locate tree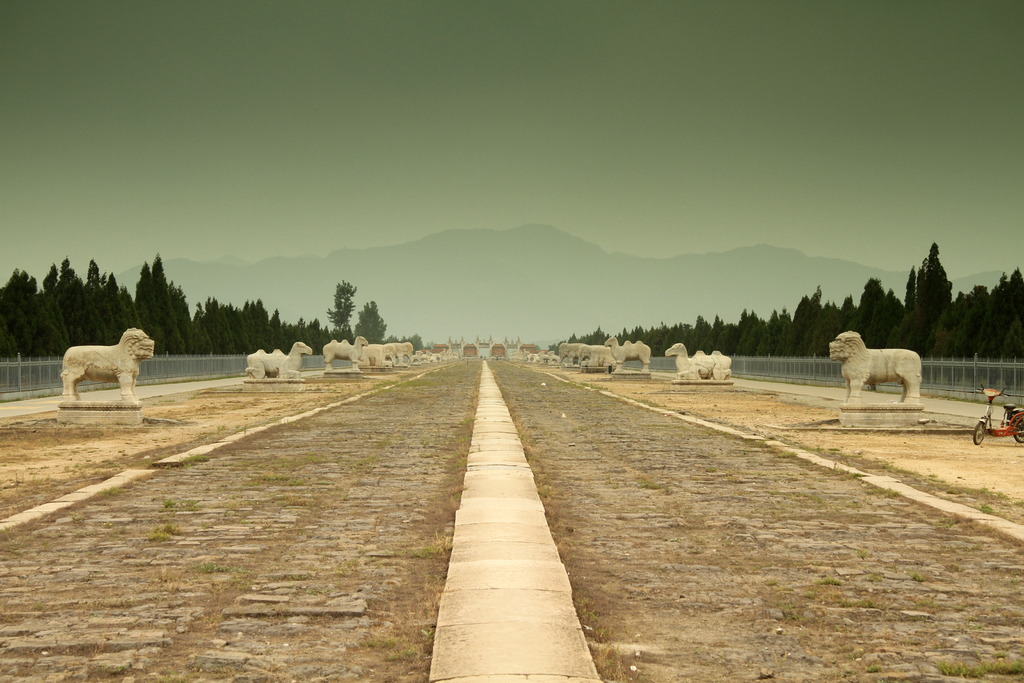
l=99, t=273, r=125, b=343
